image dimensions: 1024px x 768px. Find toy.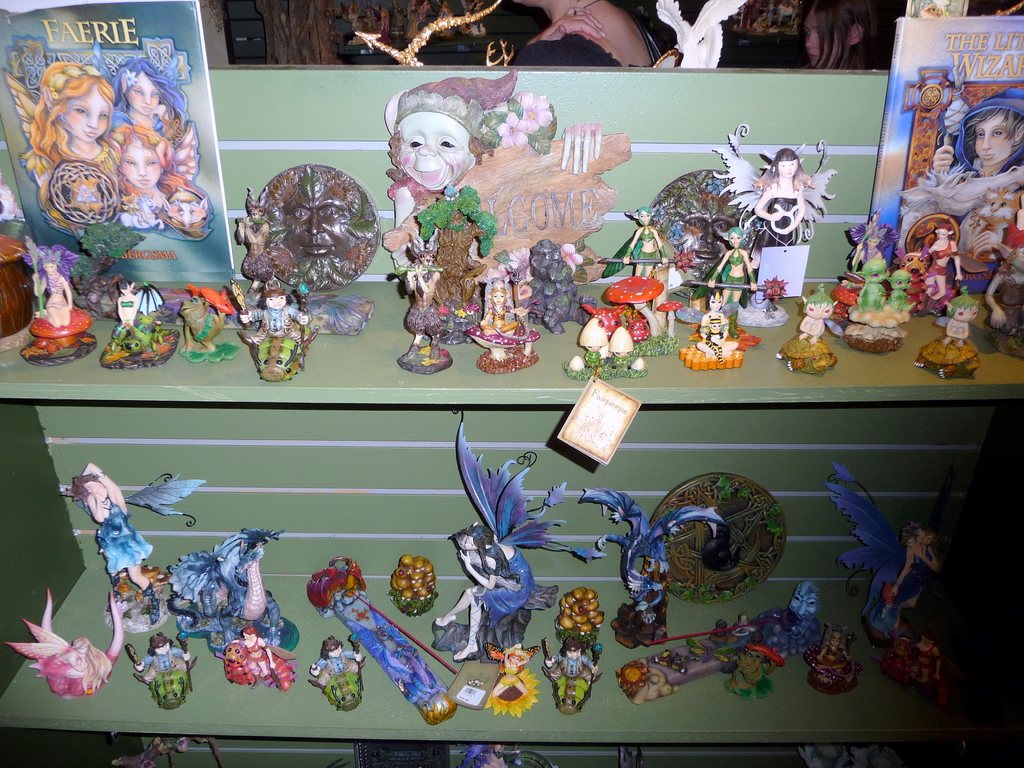
[left=180, top=293, right=244, bottom=363].
